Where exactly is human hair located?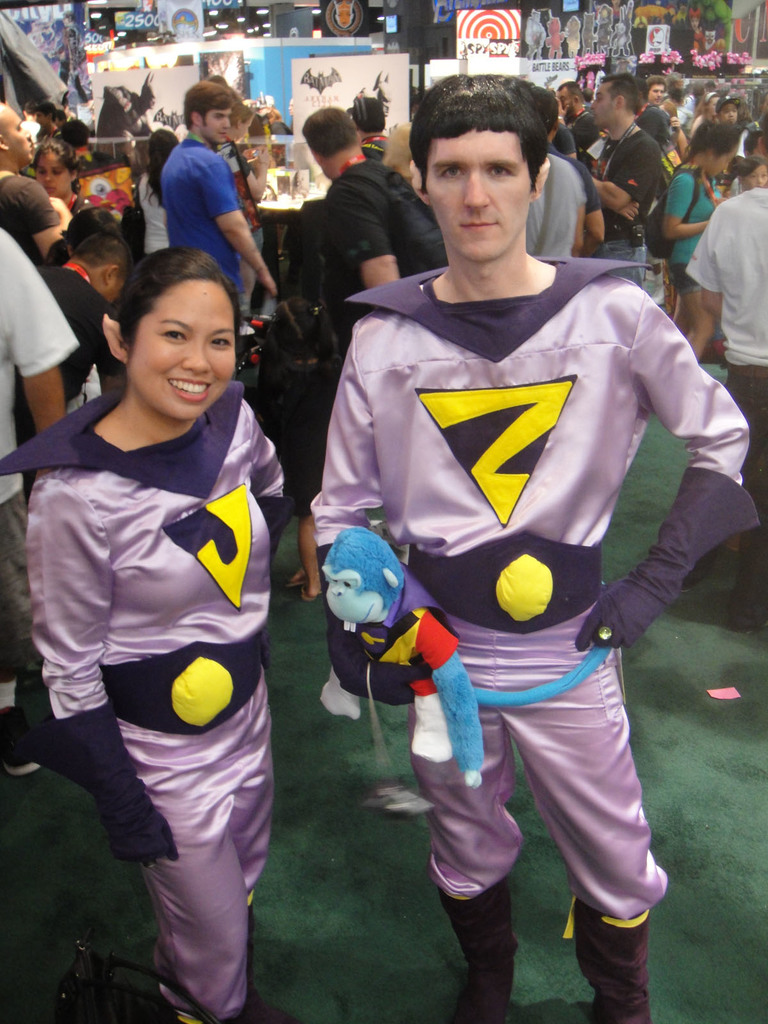
Its bounding box is [47, 204, 116, 266].
